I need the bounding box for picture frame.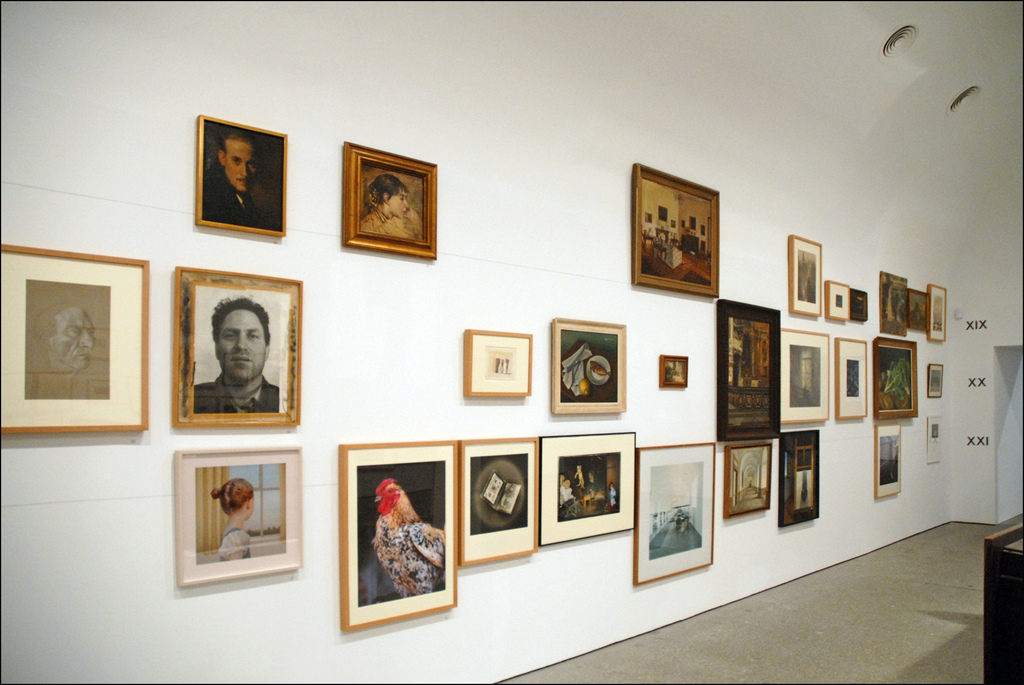
Here it is: bbox=[173, 448, 308, 587].
